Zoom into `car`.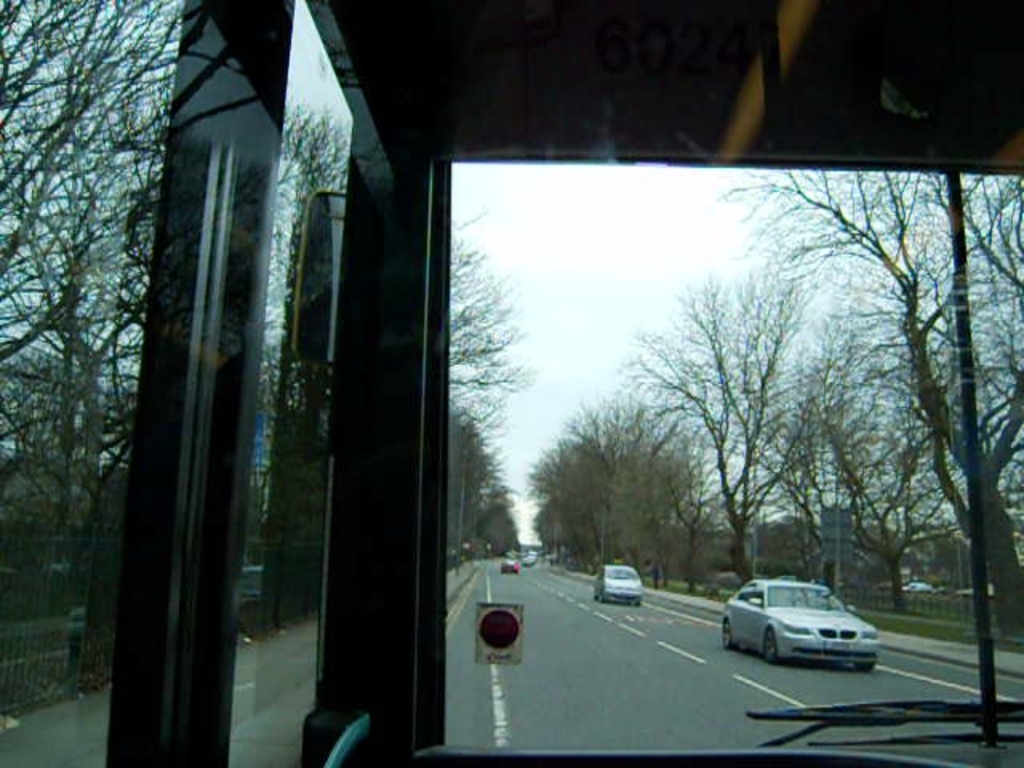
Zoom target: region(504, 558, 522, 574).
